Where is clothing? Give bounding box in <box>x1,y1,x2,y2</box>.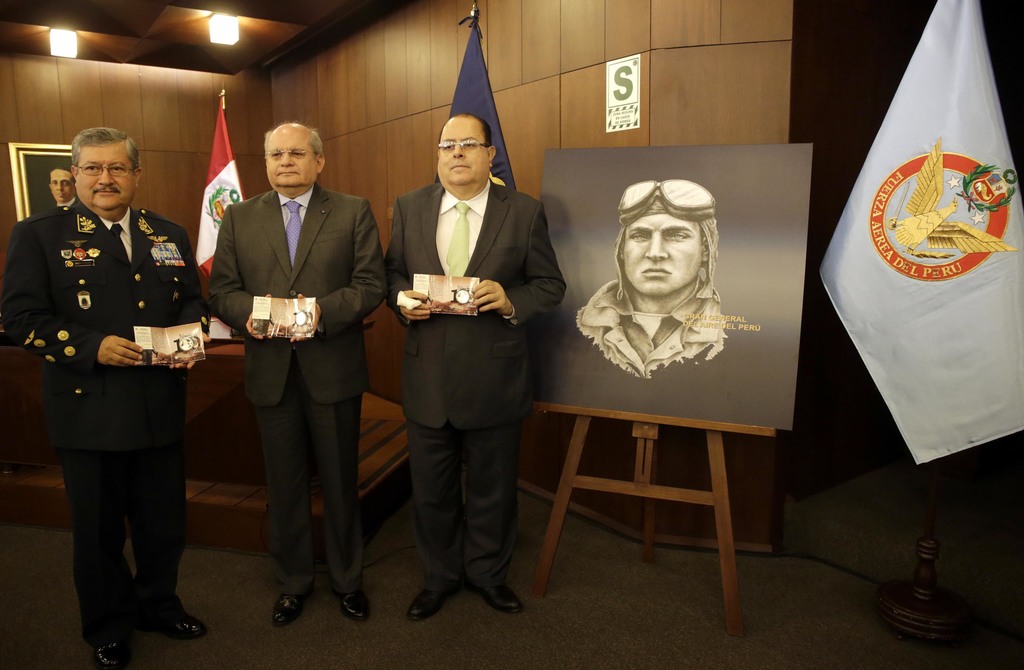
<box>390,179,567,575</box>.
